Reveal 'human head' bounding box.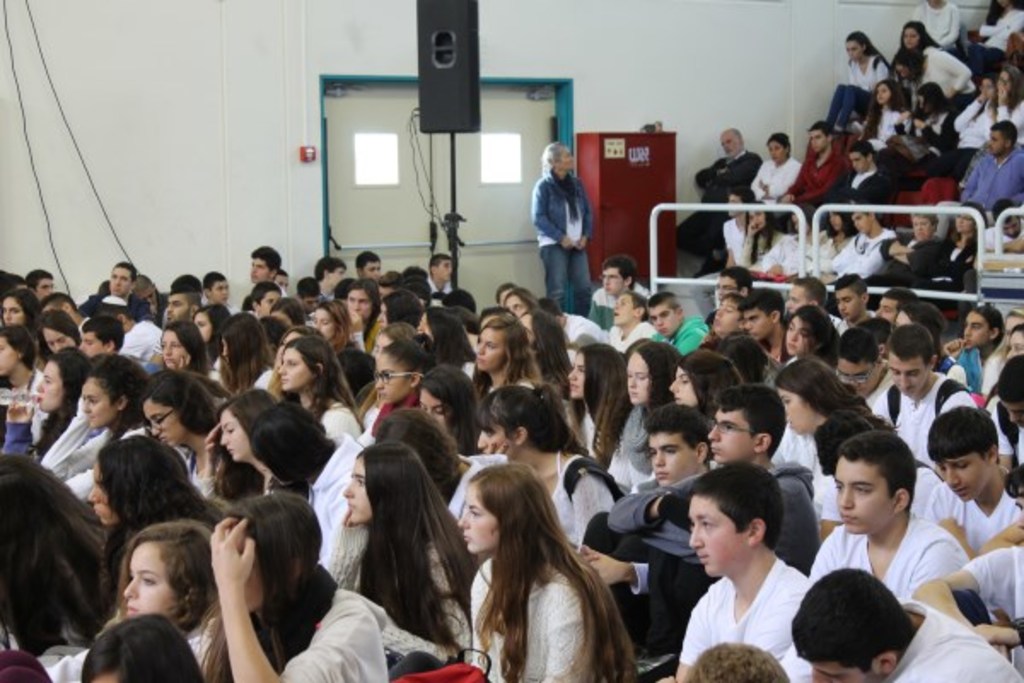
Revealed: BBox(218, 386, 278, 461).
